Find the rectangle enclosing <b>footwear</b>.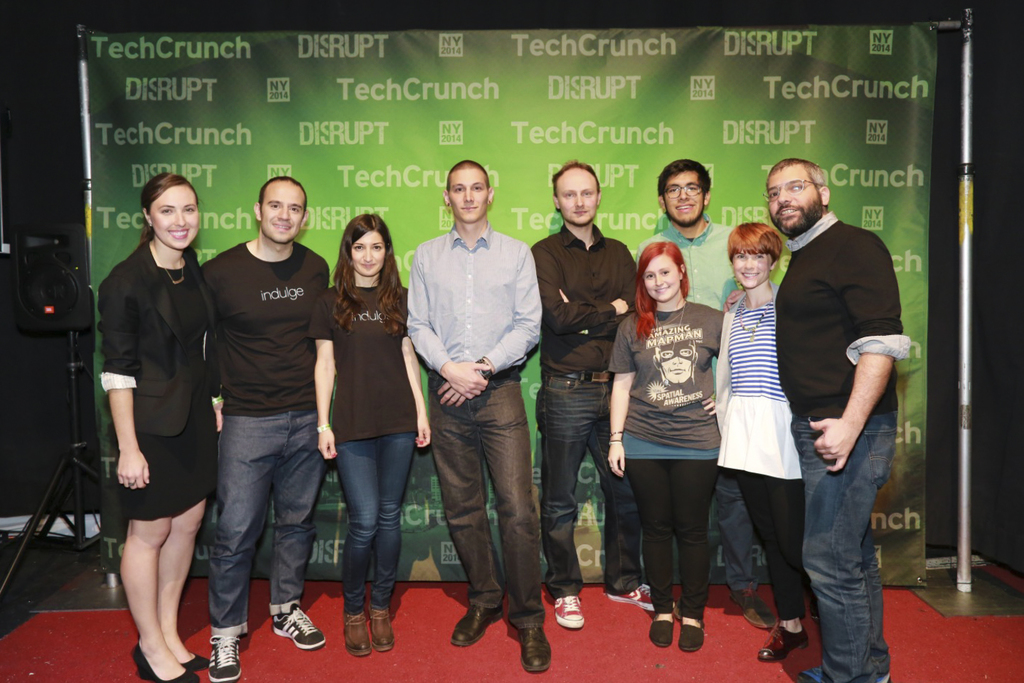
Rect(516, 625, 551, 672).
